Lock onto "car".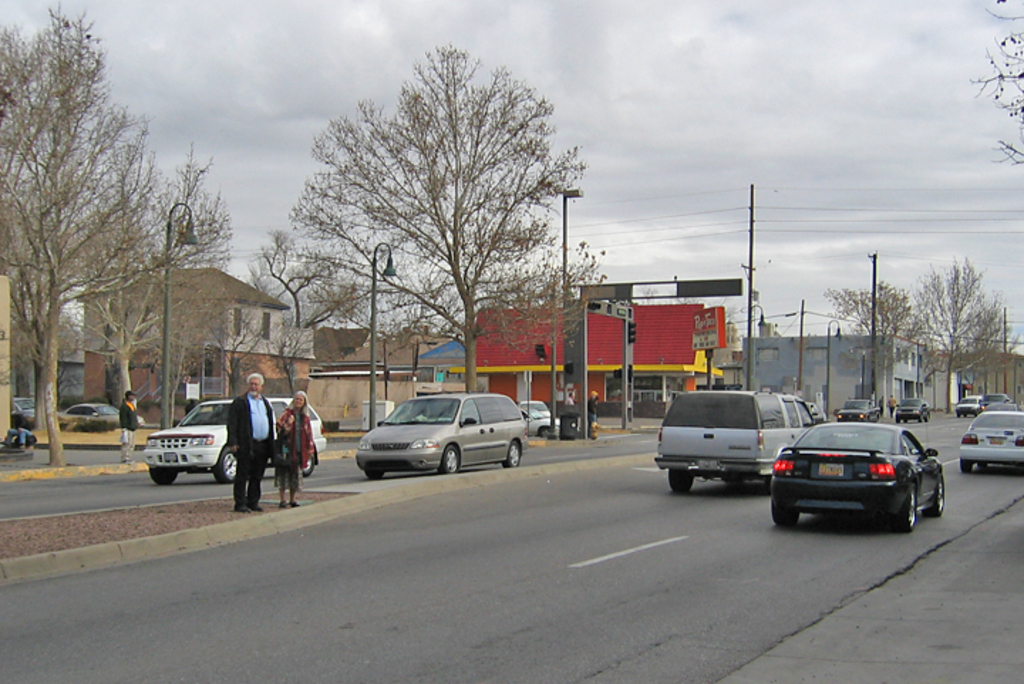
Locked: Rect(58, 400, 146, 425).
